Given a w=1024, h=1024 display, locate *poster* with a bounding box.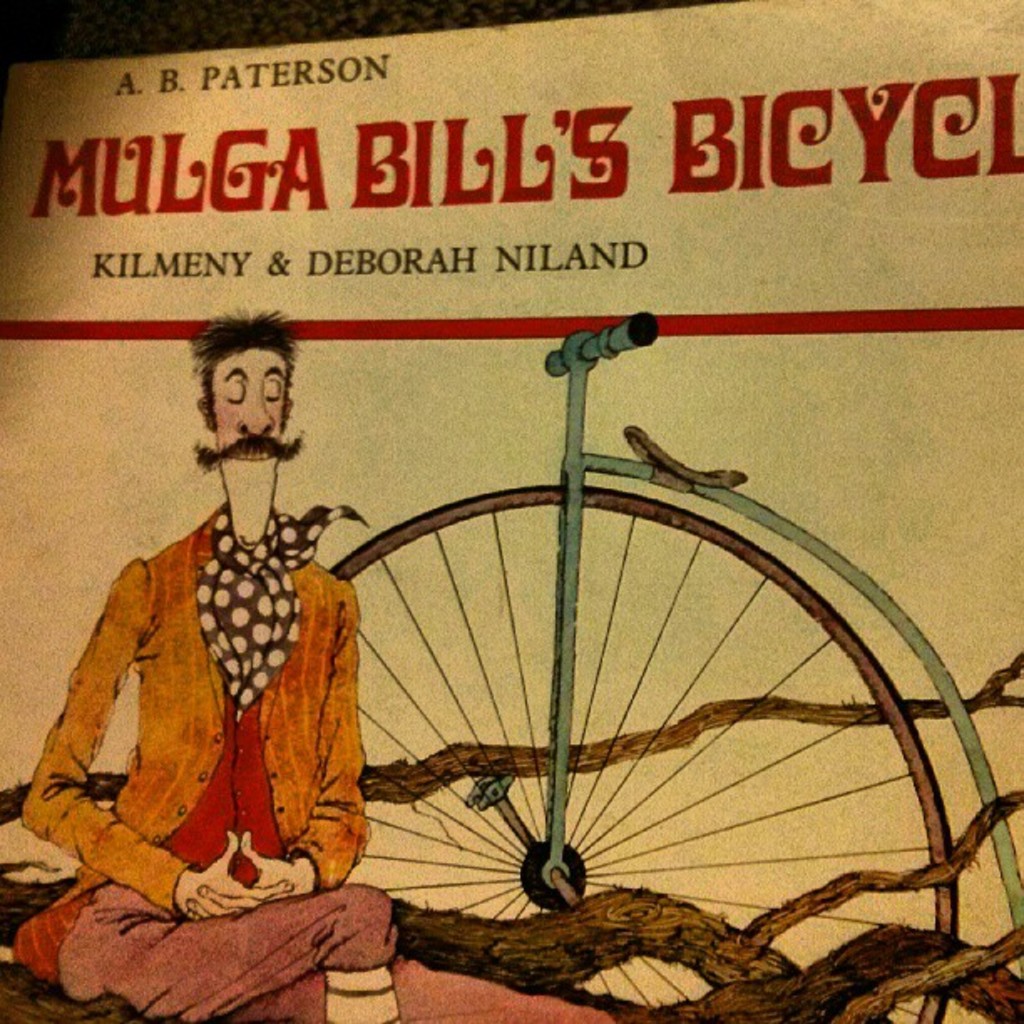
Located: bbox=(3, 0, 1022, 1022).
